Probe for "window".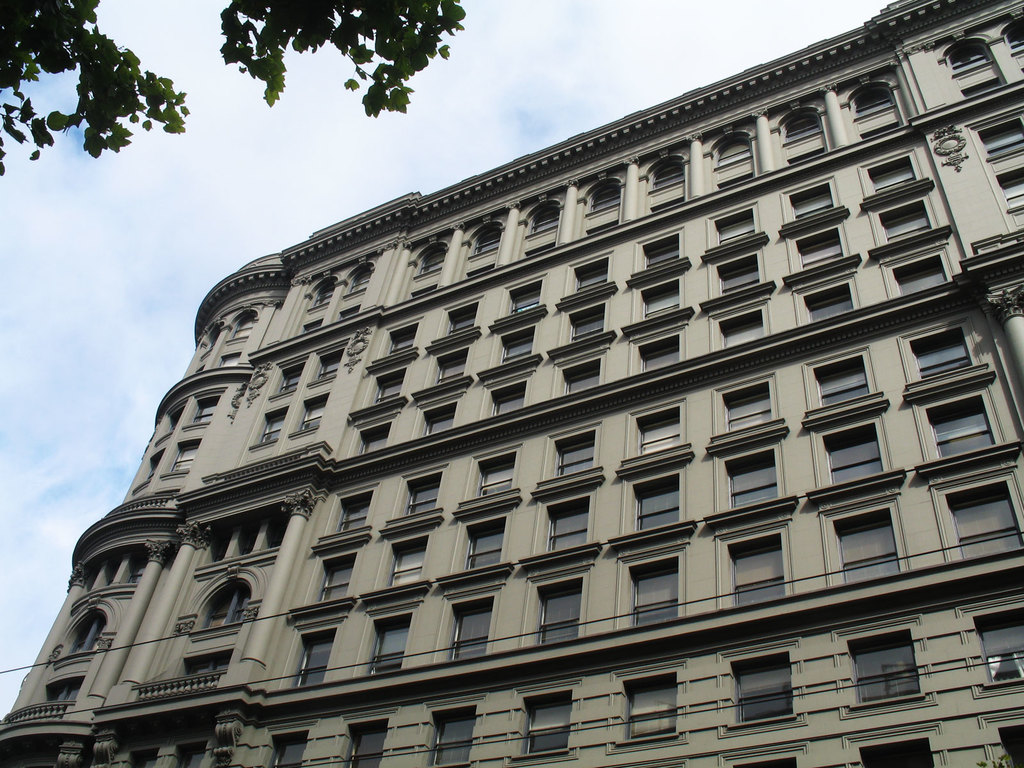
Probe result: bbox=[182, 646, 225, 683].
